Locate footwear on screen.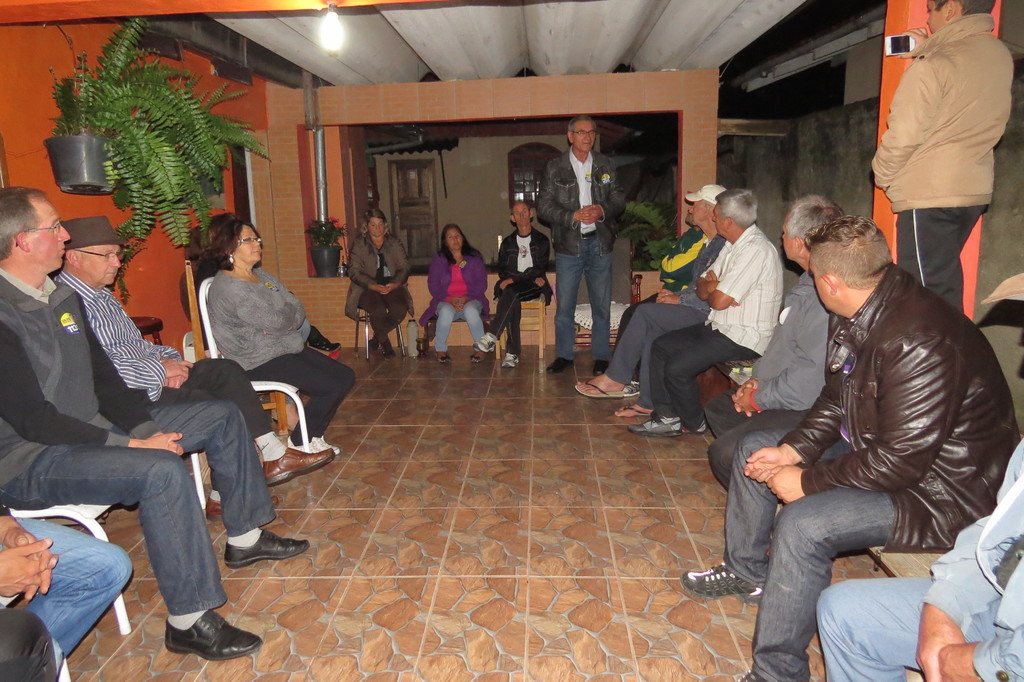
On screen at x1=623 y1=380 x2=640 y2=396.
